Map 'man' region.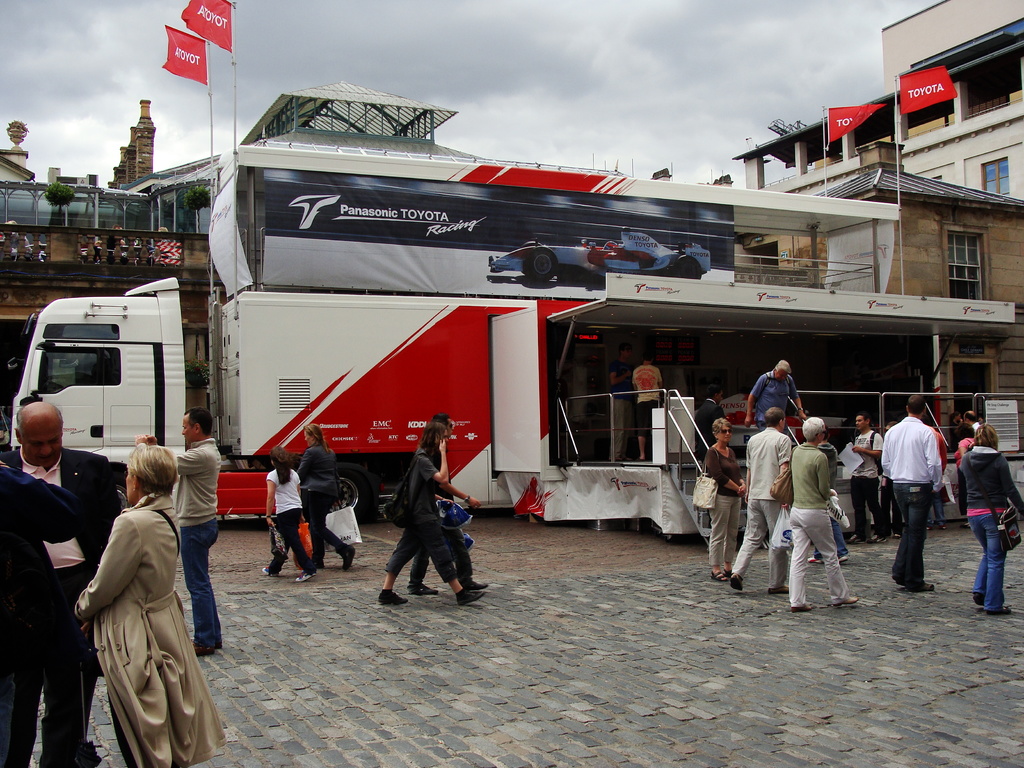
Mapped to [left=883, top=396, right=964, bottom=595].
